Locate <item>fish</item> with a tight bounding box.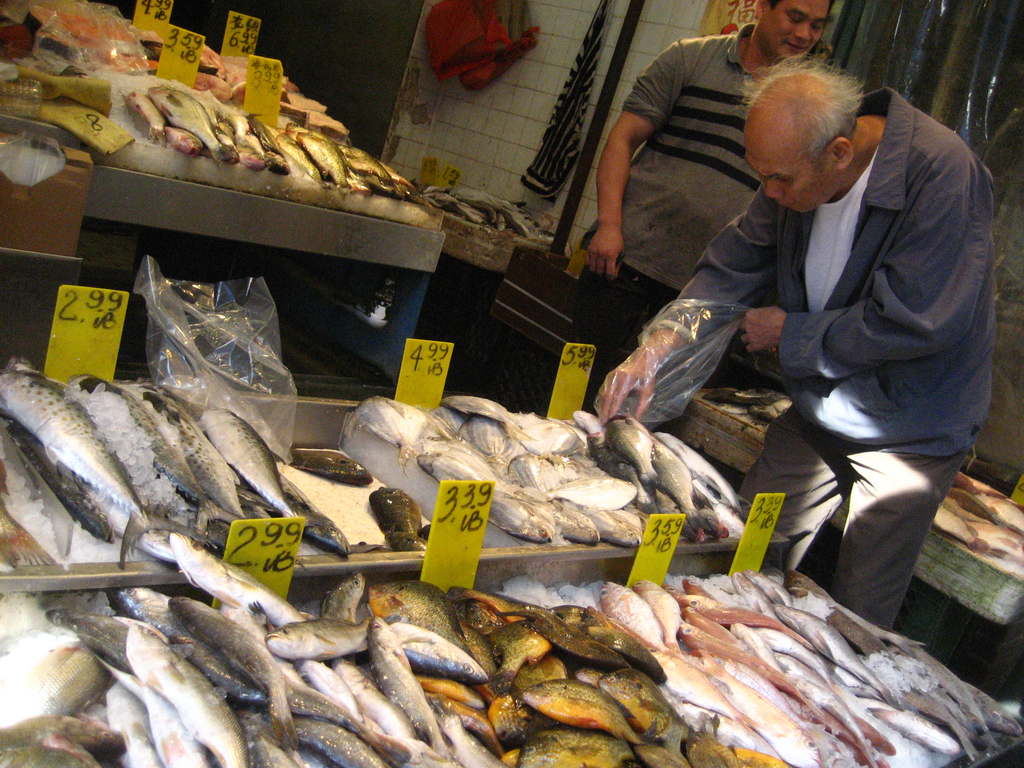
(x1=369, y1=484, x2=426, y2=536).
